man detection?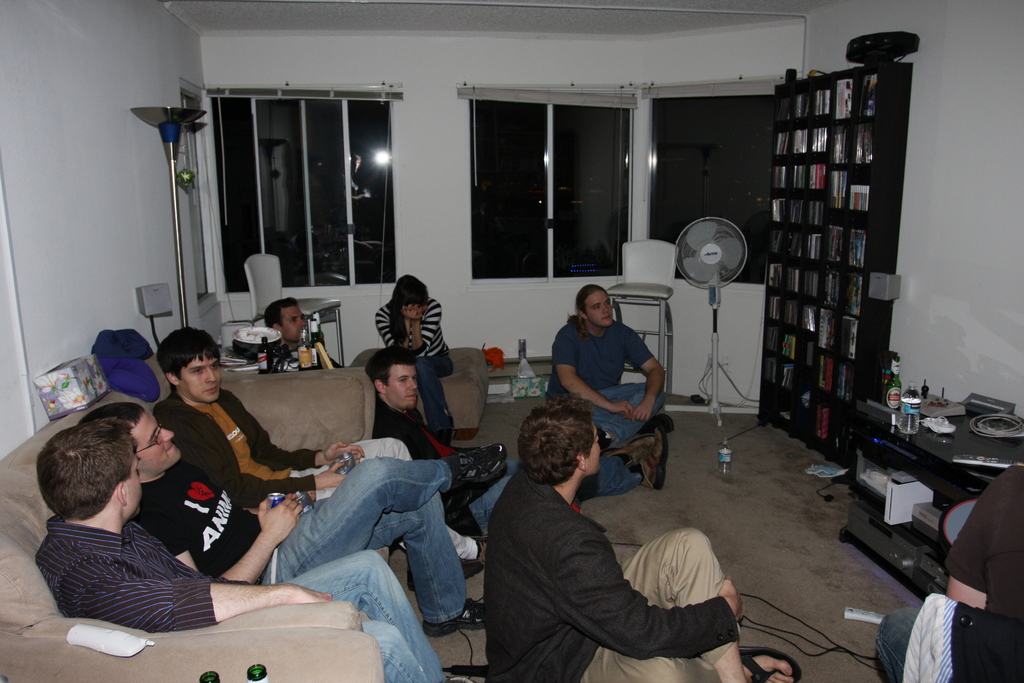
left=65, top=394, right=522, bottom=631
